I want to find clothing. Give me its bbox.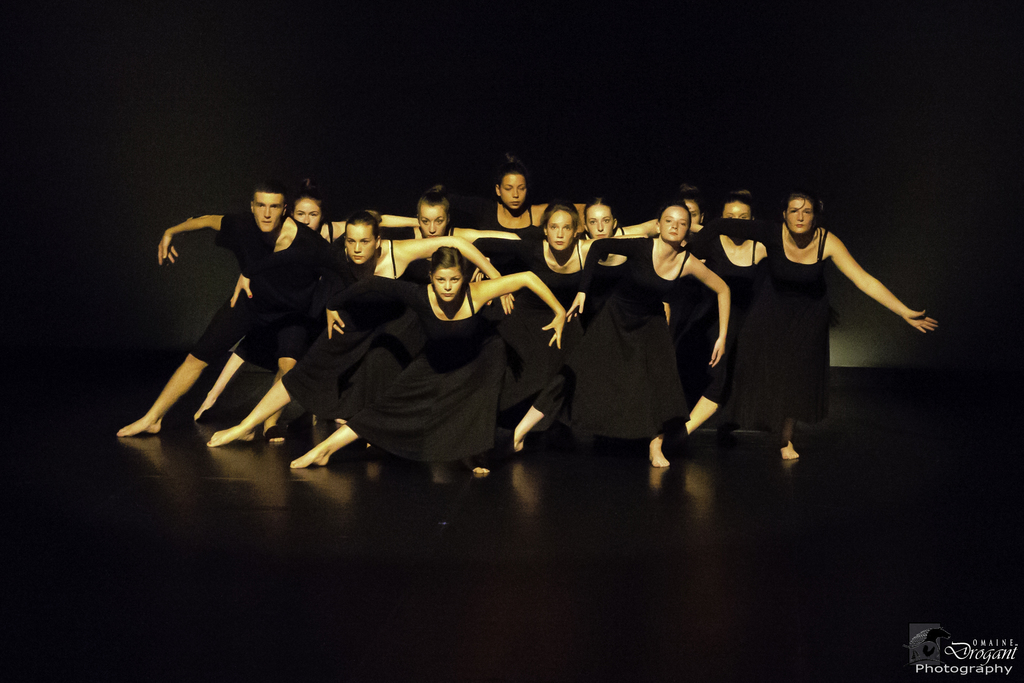
(278, 233, 408, 425).
